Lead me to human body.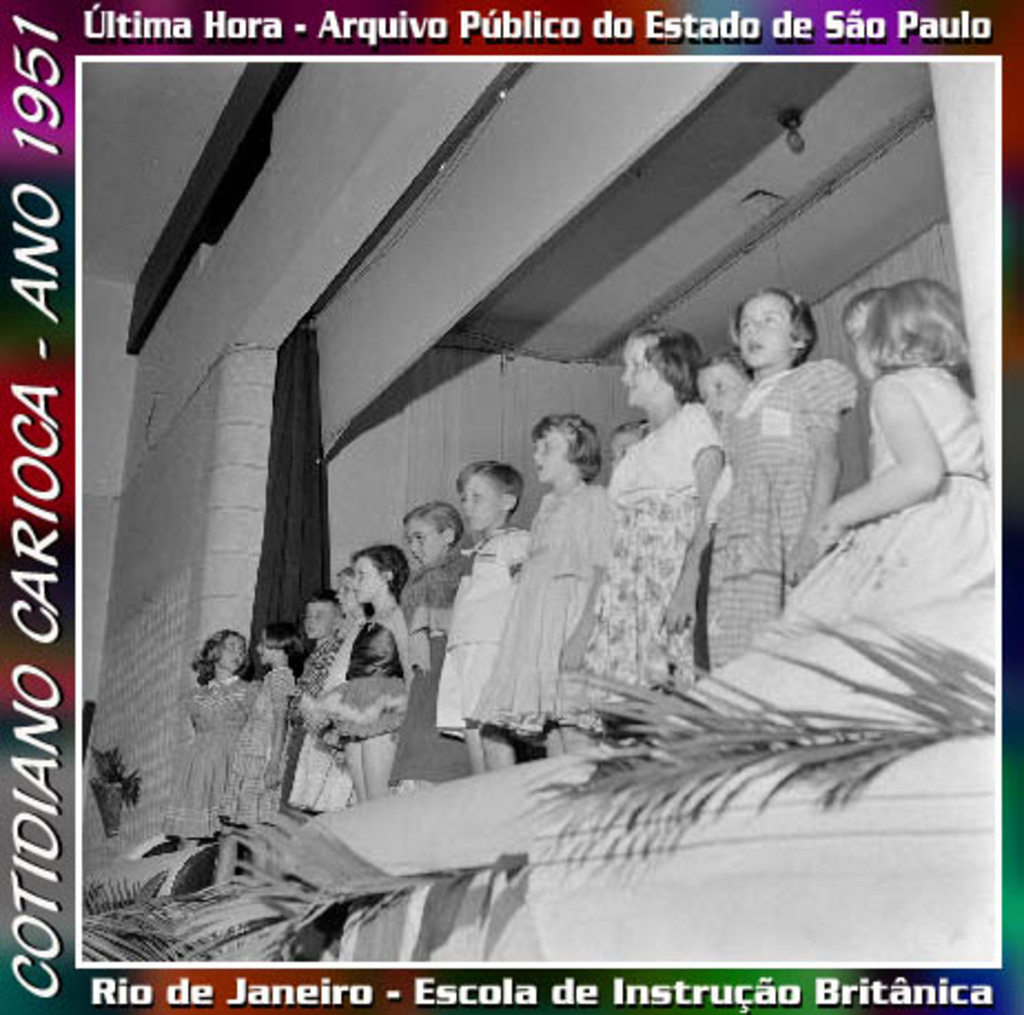
Lead to l=756, t=275, r=989, b=645.
